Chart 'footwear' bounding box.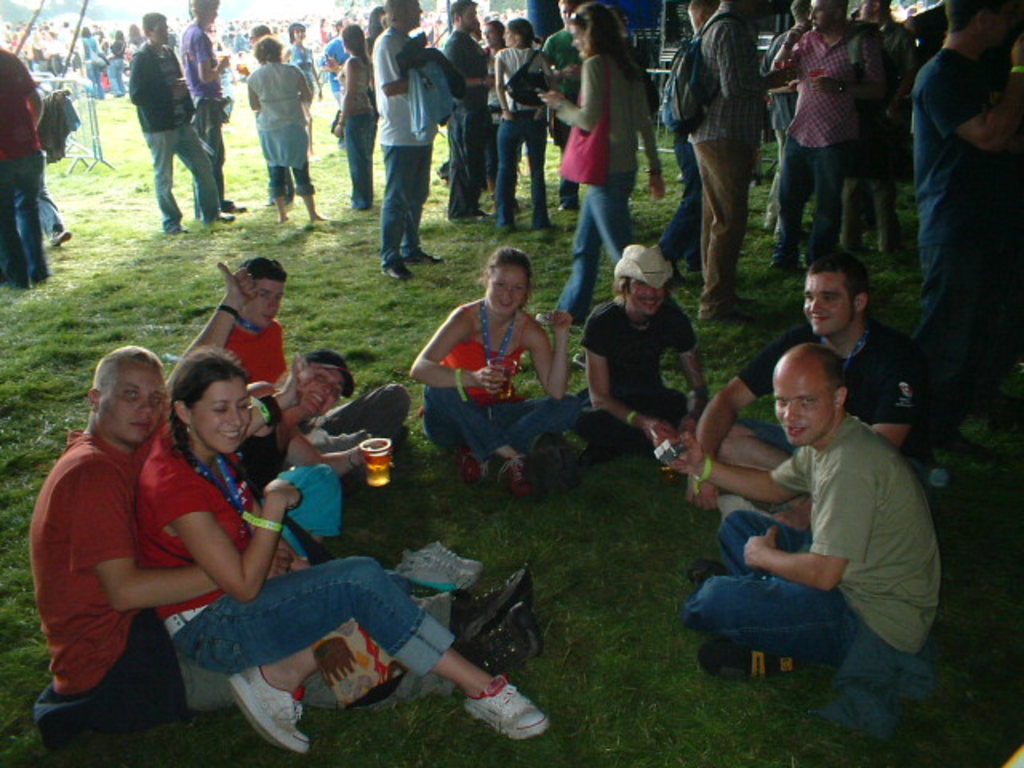
Charted: 437/536/477/587.
